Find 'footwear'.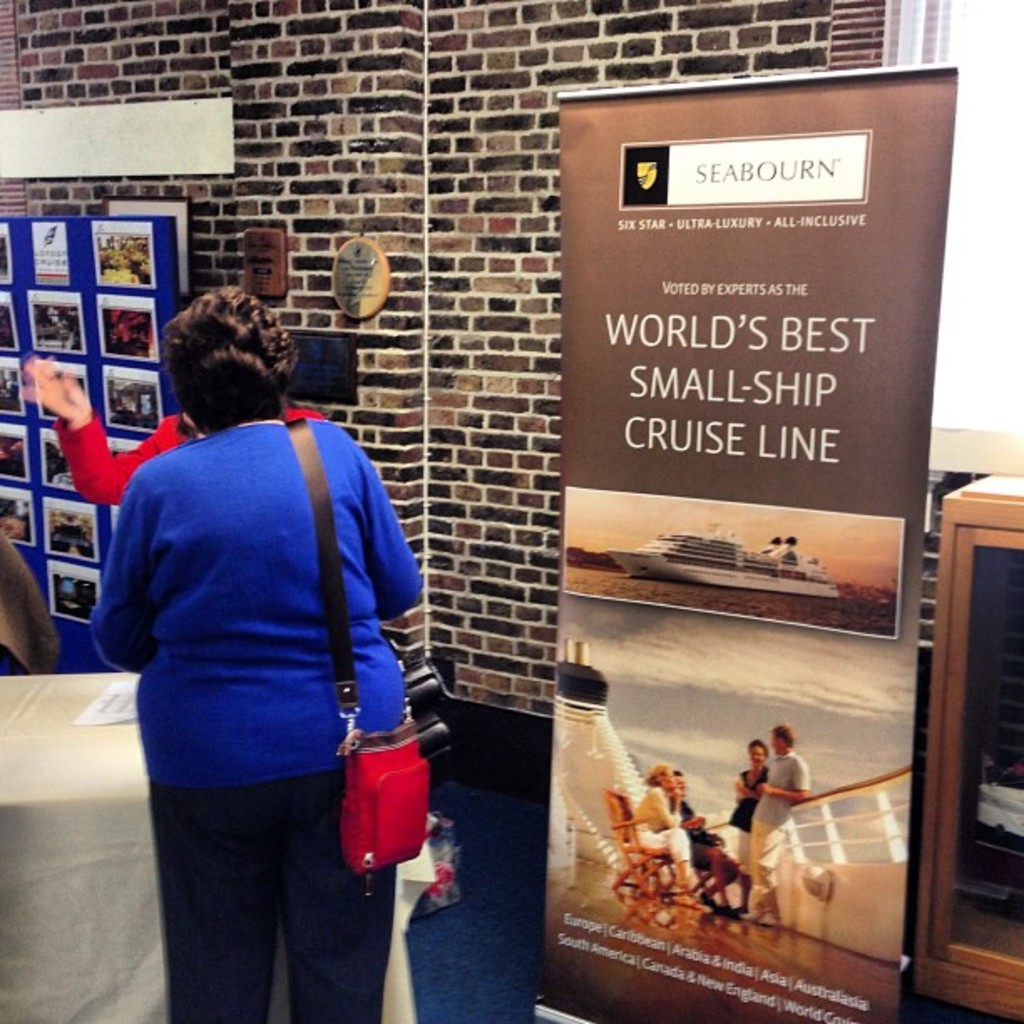
738:909:765:927.
